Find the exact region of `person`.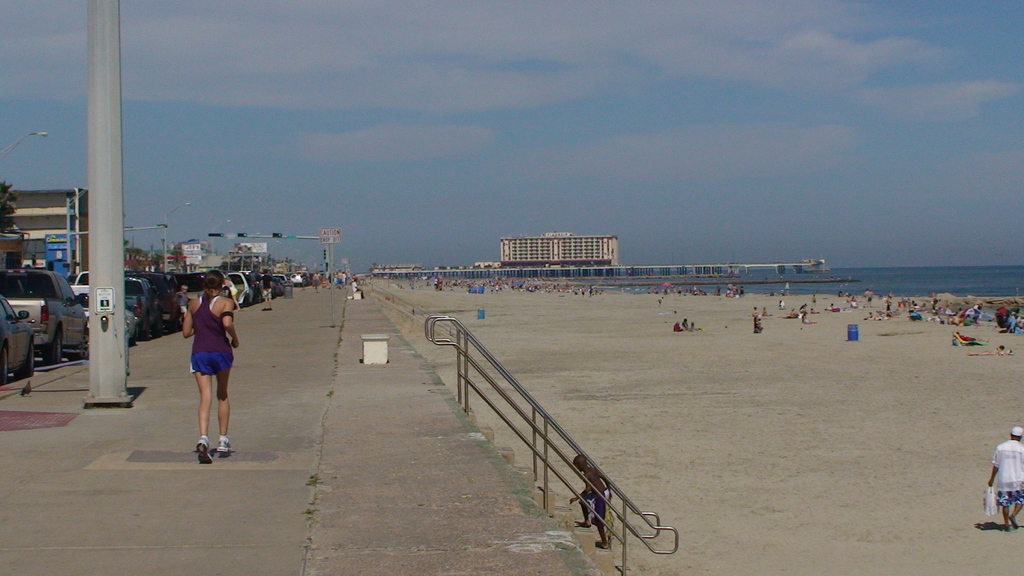
Exact region: (987, 426, 1023, 534).
